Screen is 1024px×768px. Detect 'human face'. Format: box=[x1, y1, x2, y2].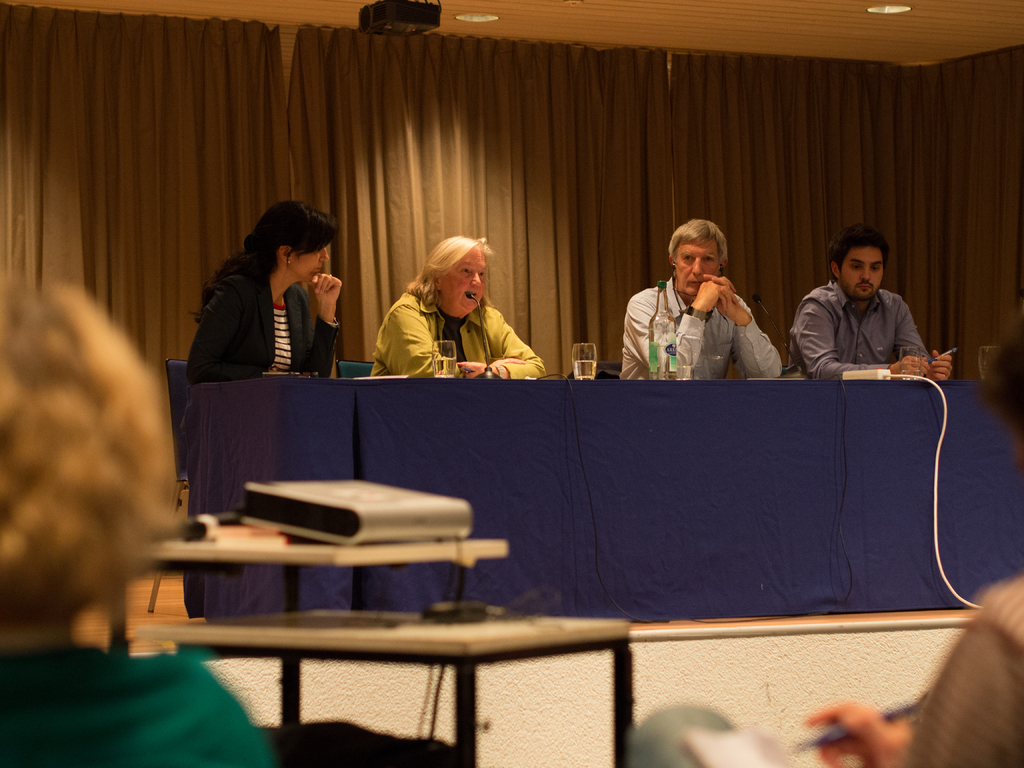
box=[675, 243, 719, 298].
